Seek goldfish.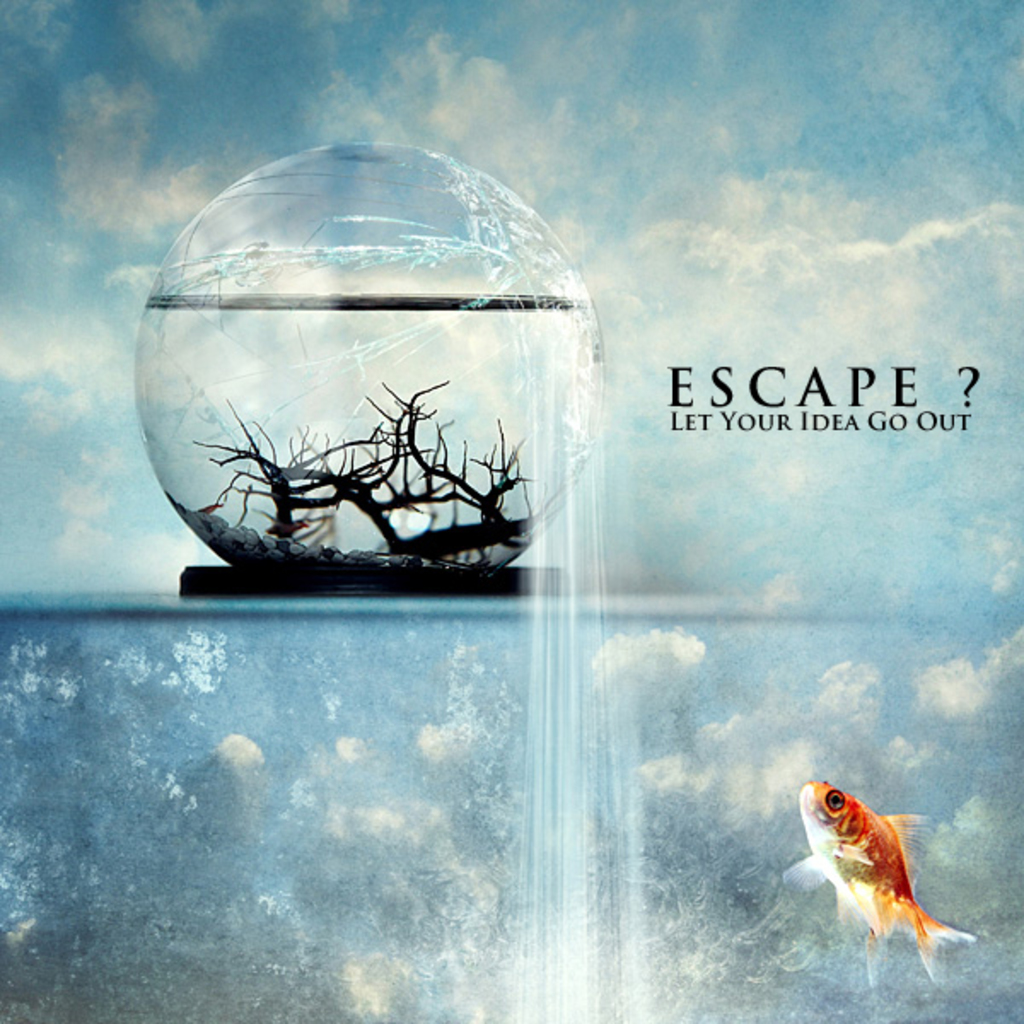
(x1=783, y1=782, x2=971, y2=988).
